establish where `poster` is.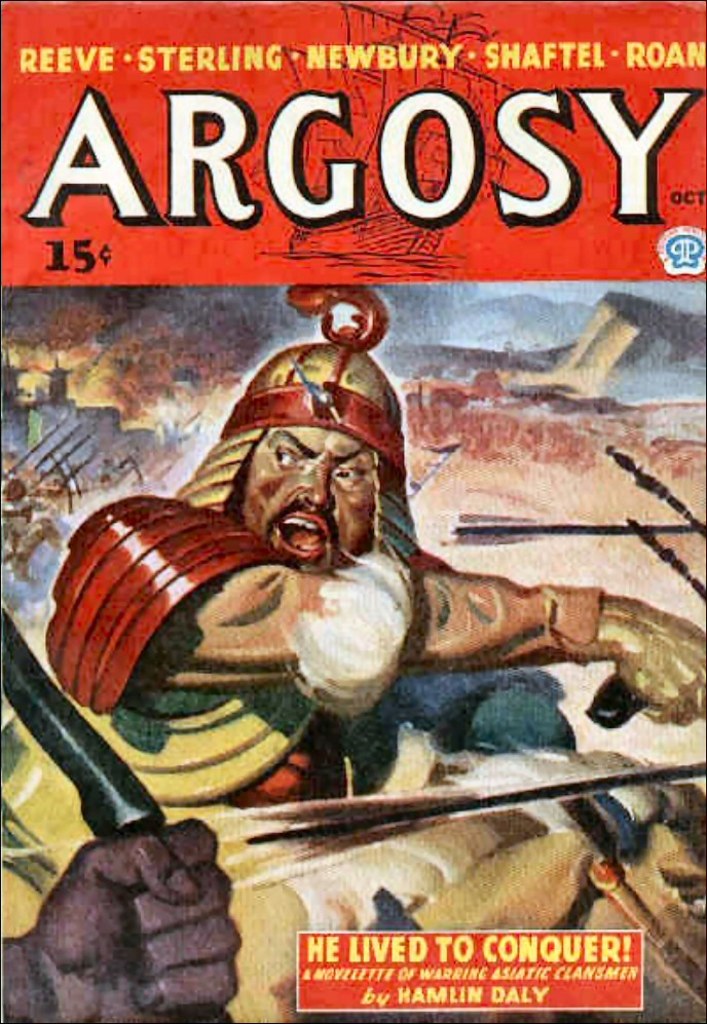
Established at 0 0 706 1023.
